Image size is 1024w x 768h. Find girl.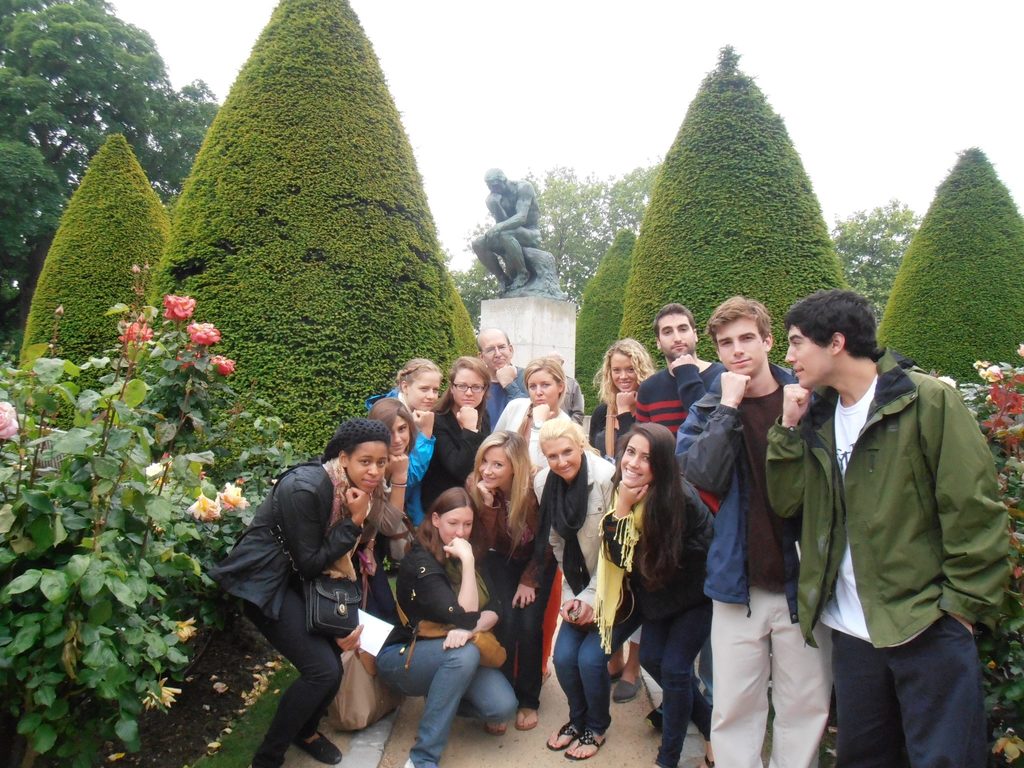
<bbox>207, 422, 389, 767</bbox>.
